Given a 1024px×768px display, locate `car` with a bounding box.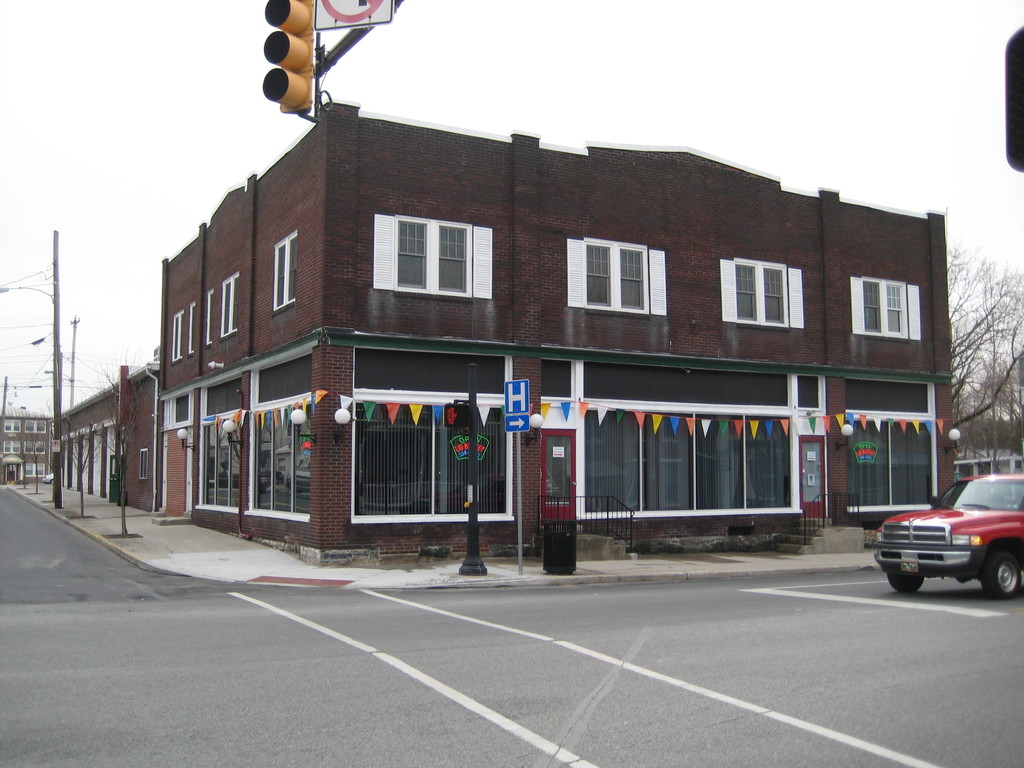
Located: <region>870, 476, 1021, 600</region>.
